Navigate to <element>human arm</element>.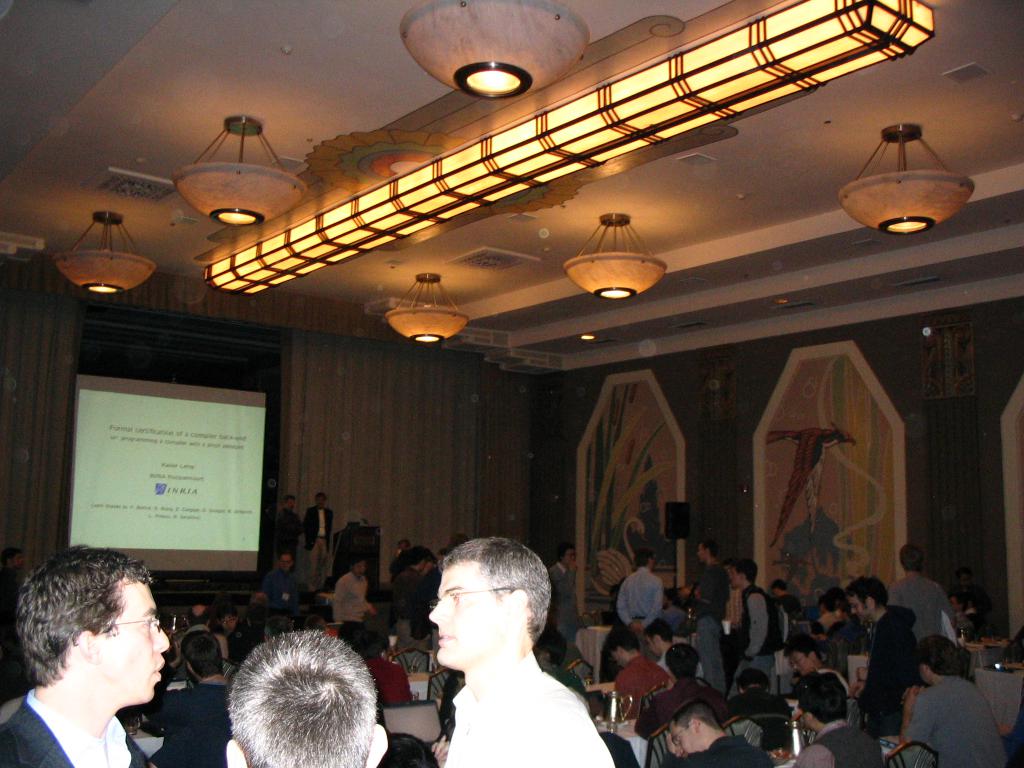
Navigation target: bbox=(740, 594, 769, 659).
